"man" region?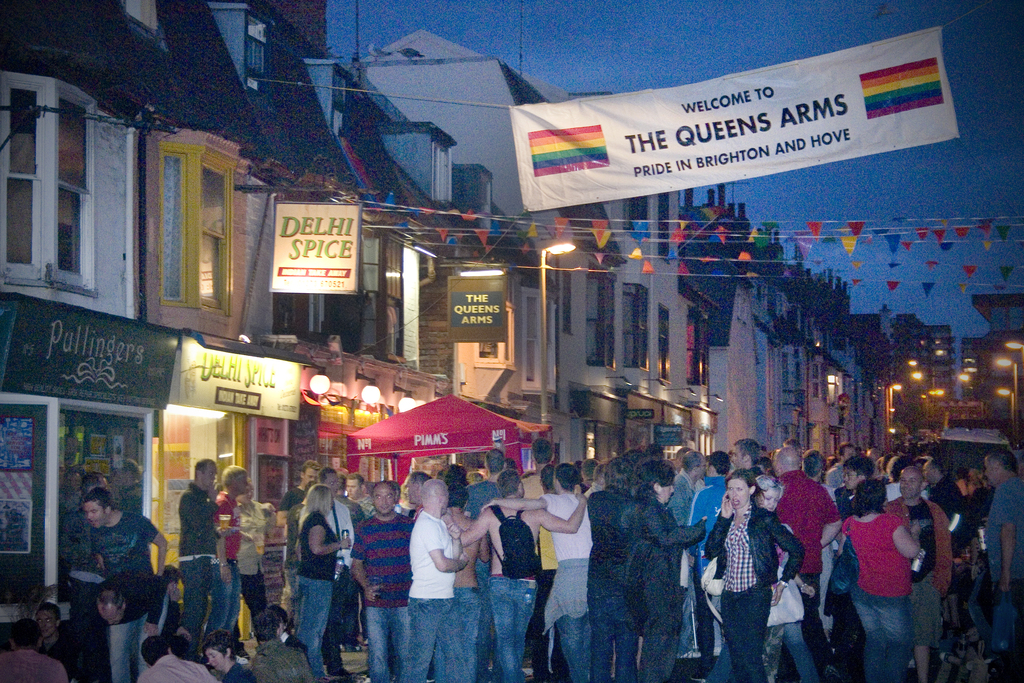
(left=0, top=619, right=75, bottom=682)
